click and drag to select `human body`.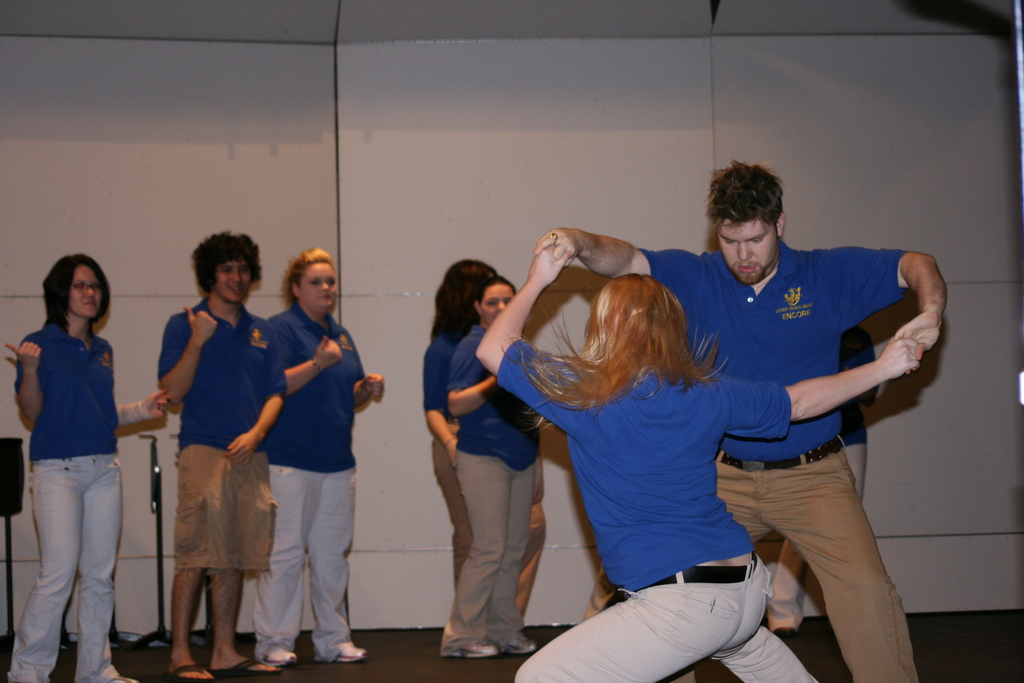
Selection: crop(261, 241, 383, 672).
